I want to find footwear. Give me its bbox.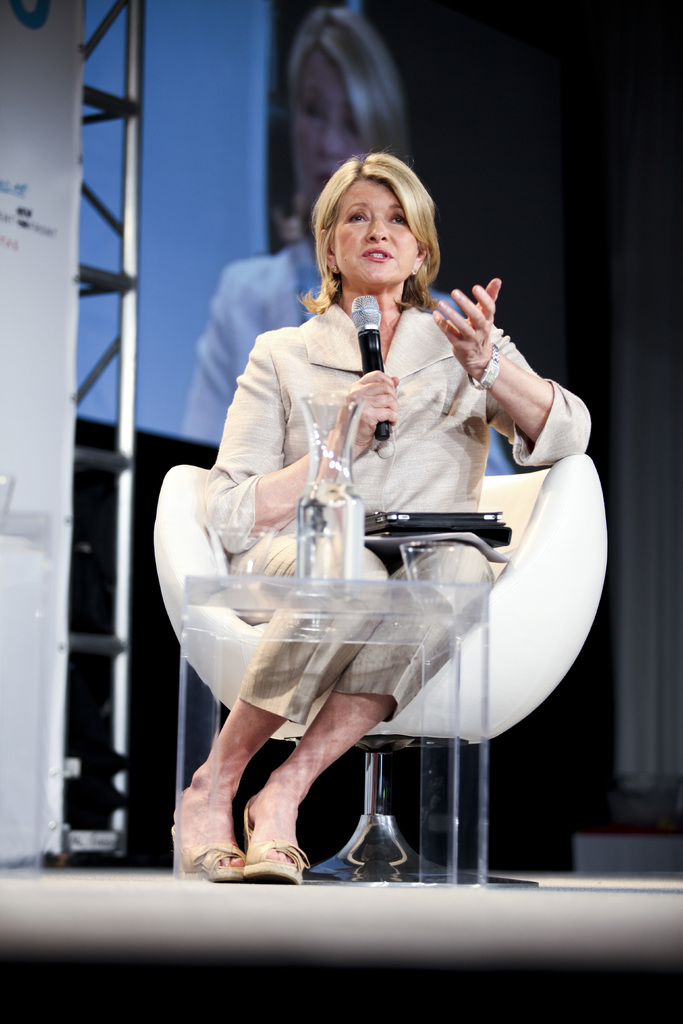
[163,808,249,886].
